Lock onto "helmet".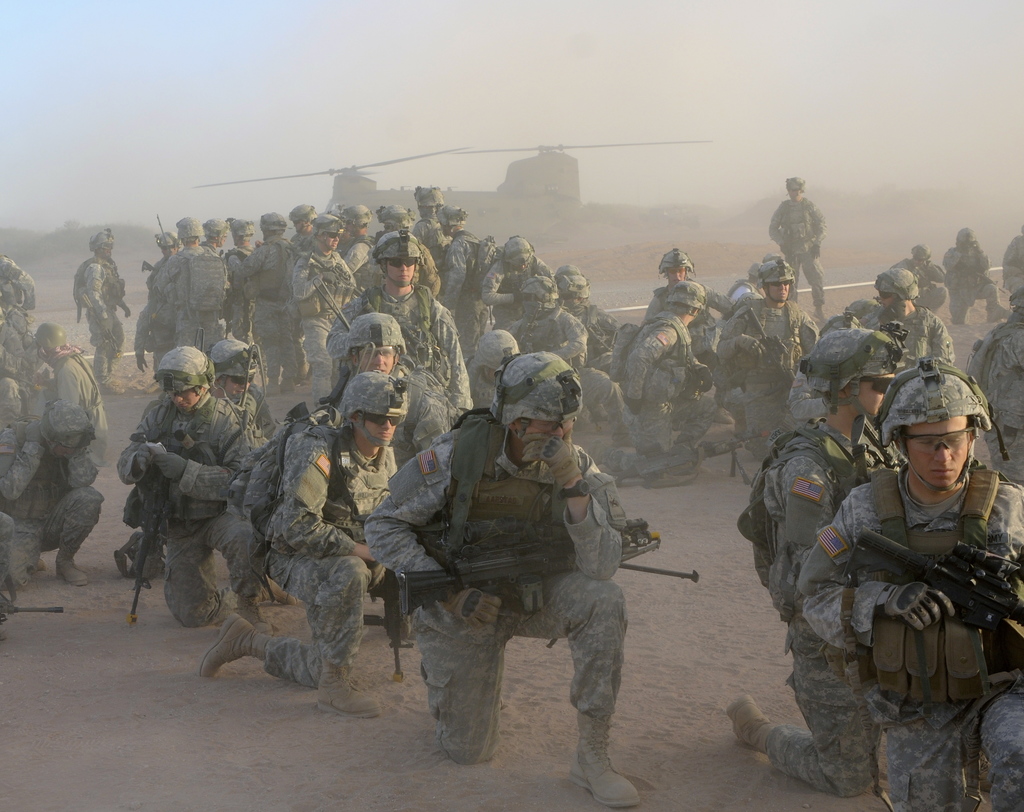
Locked: {"x1": 821, "y1": 313, "x2": 861, "y2": 333}.
